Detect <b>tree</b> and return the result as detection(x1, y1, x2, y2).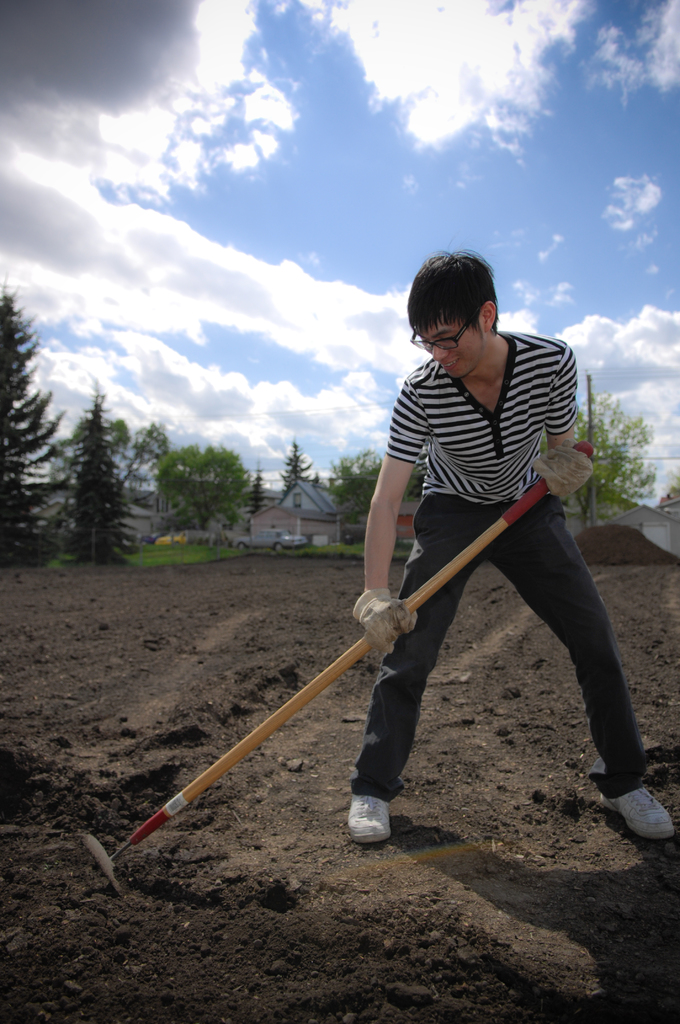
detection(250, 459, 271, 513).
